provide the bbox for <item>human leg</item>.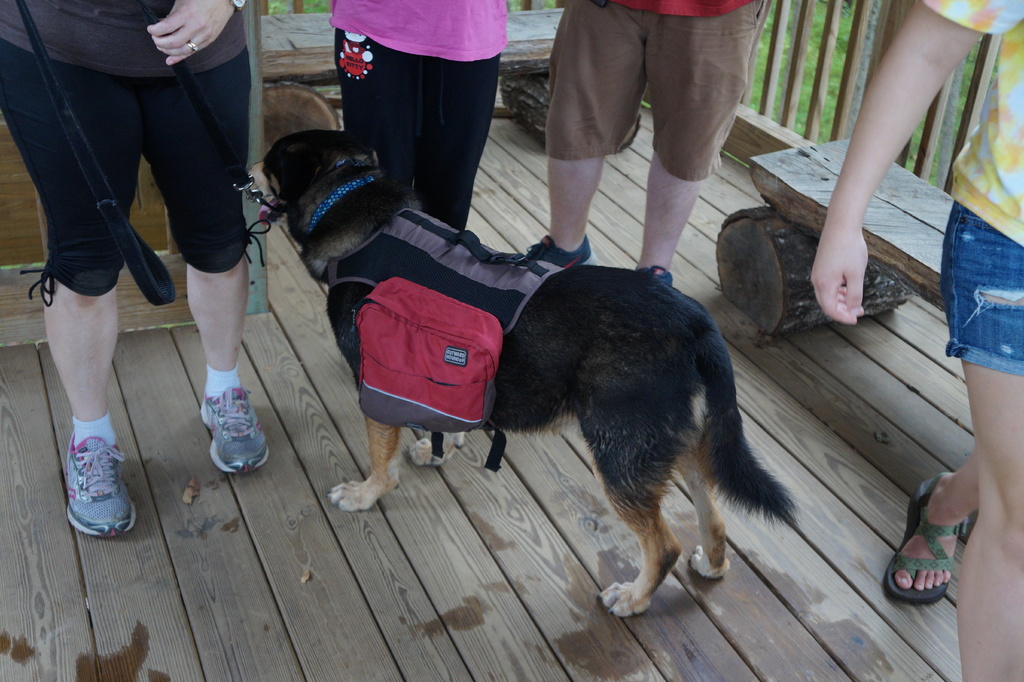
bbox=[641, 0, 769, 269].
